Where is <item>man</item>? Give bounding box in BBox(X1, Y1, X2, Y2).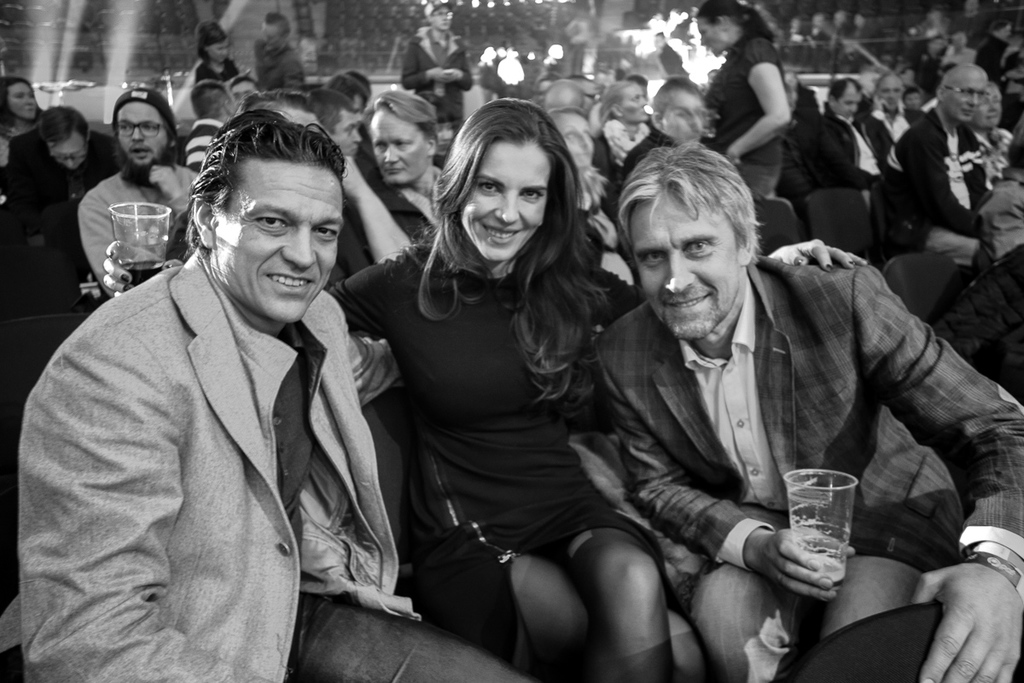
BBox(399, 3, 472, 128).
